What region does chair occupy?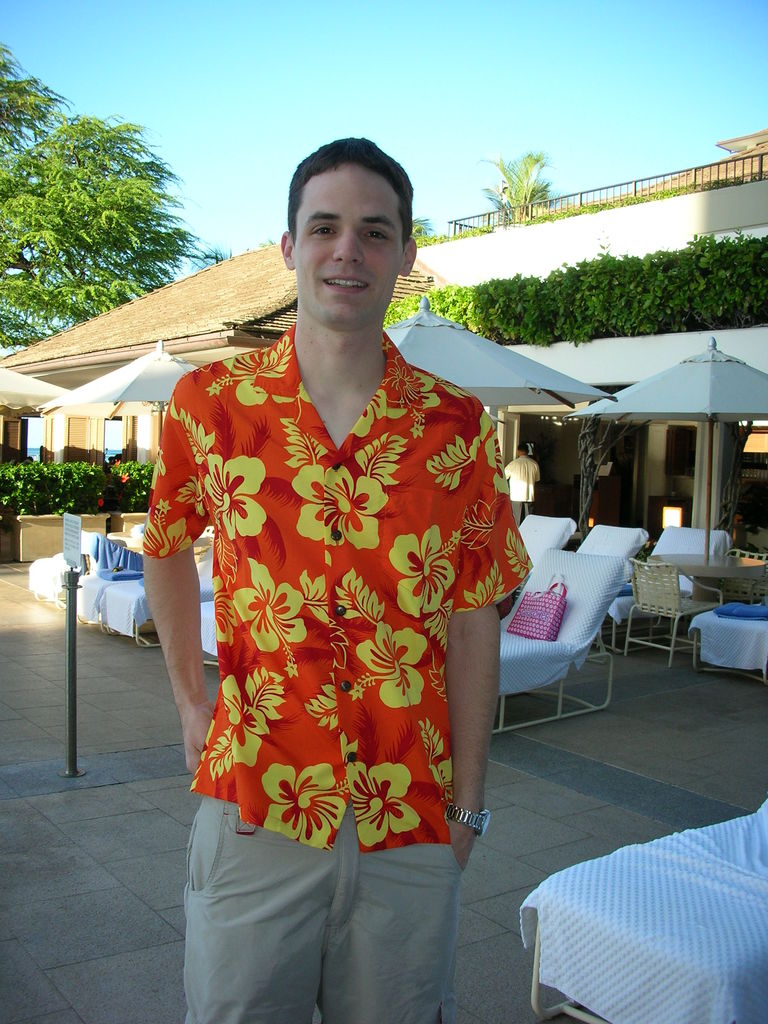
[x1=513, y1=513, x2=583, y2=550].
